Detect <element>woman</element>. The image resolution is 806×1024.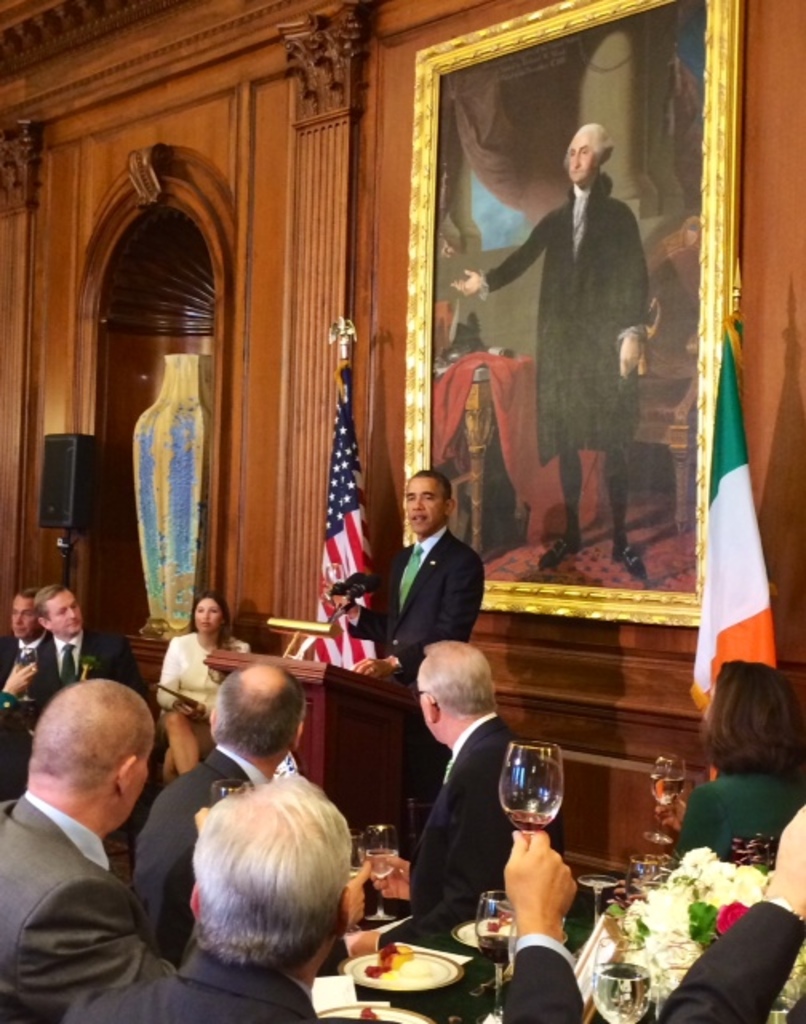
[654, 658, 804, 874].
